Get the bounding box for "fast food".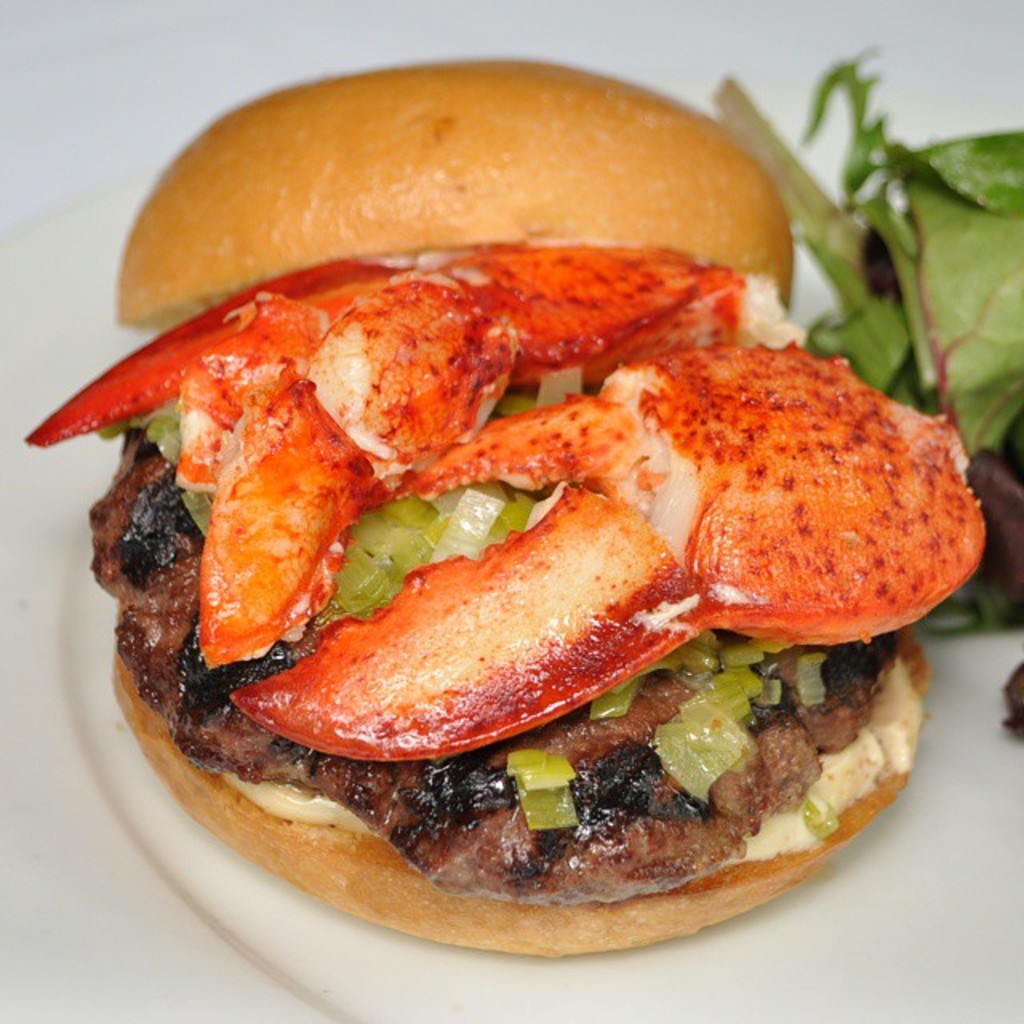
detection(96, 45, 1000, 925).
